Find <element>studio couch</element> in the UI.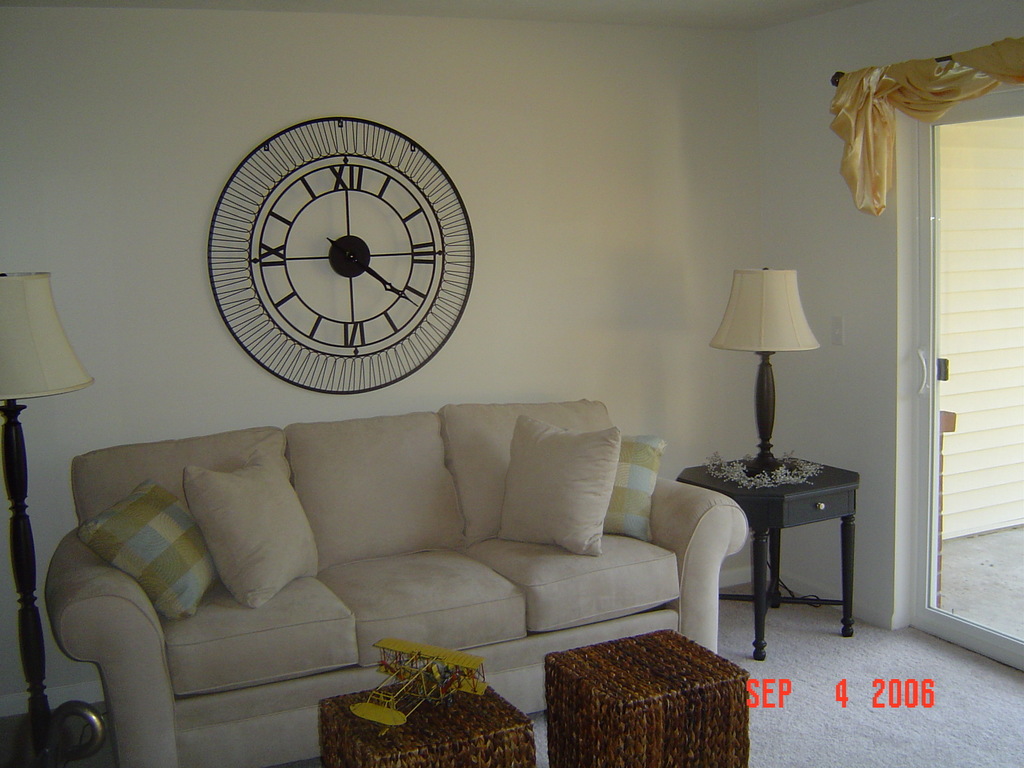
UI element at <box>42,404,750,767</box>.
